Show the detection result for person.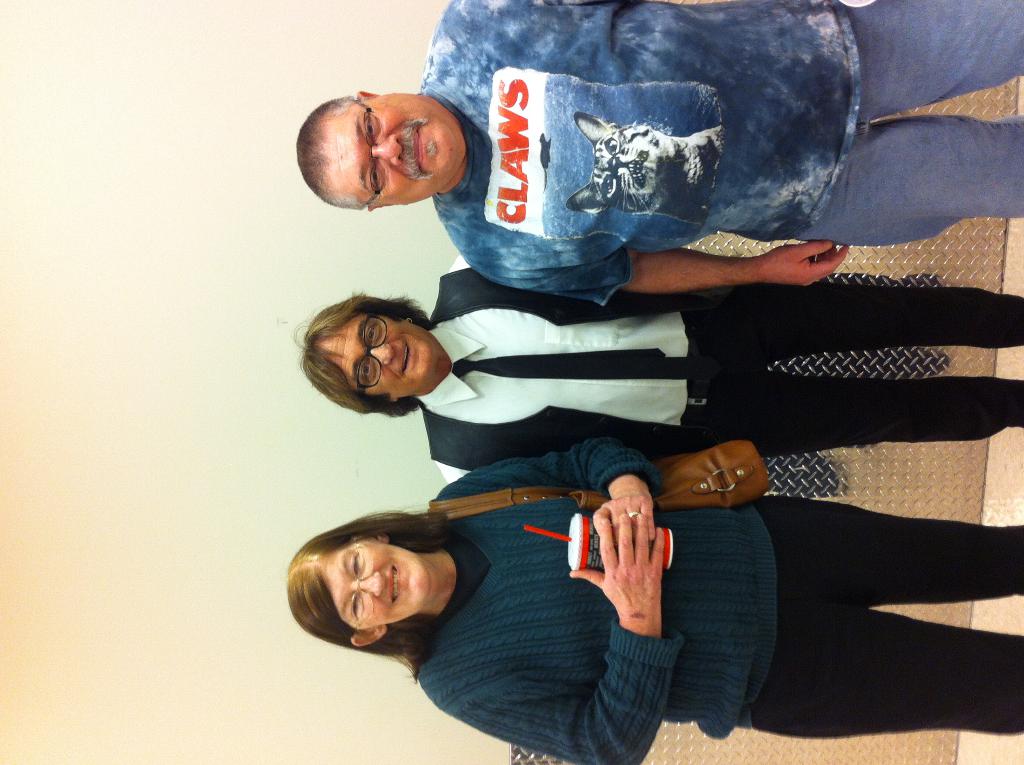
287, 437, 1022, 764.
